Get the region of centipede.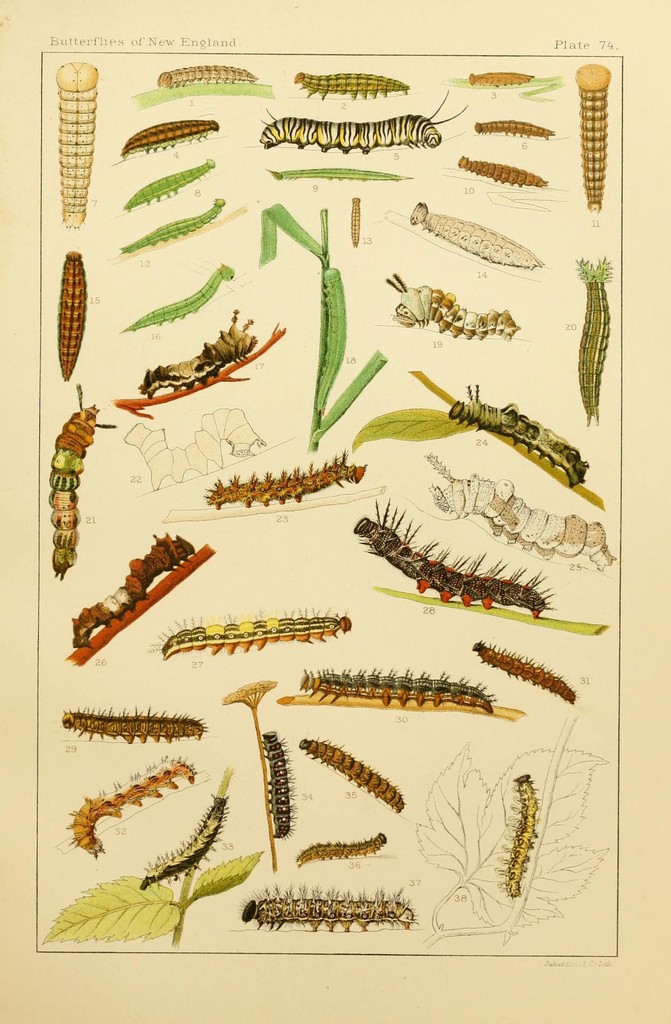
bbox(241, 888, 423, 925).
